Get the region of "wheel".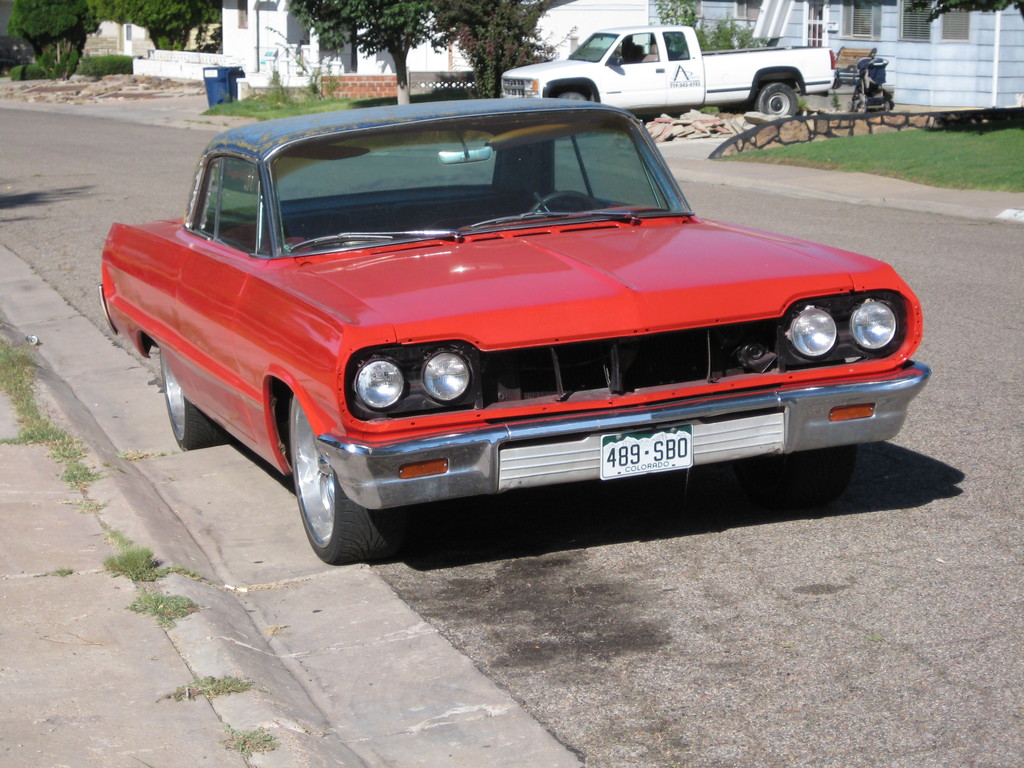
select_region(275, 410, 360, 557).
